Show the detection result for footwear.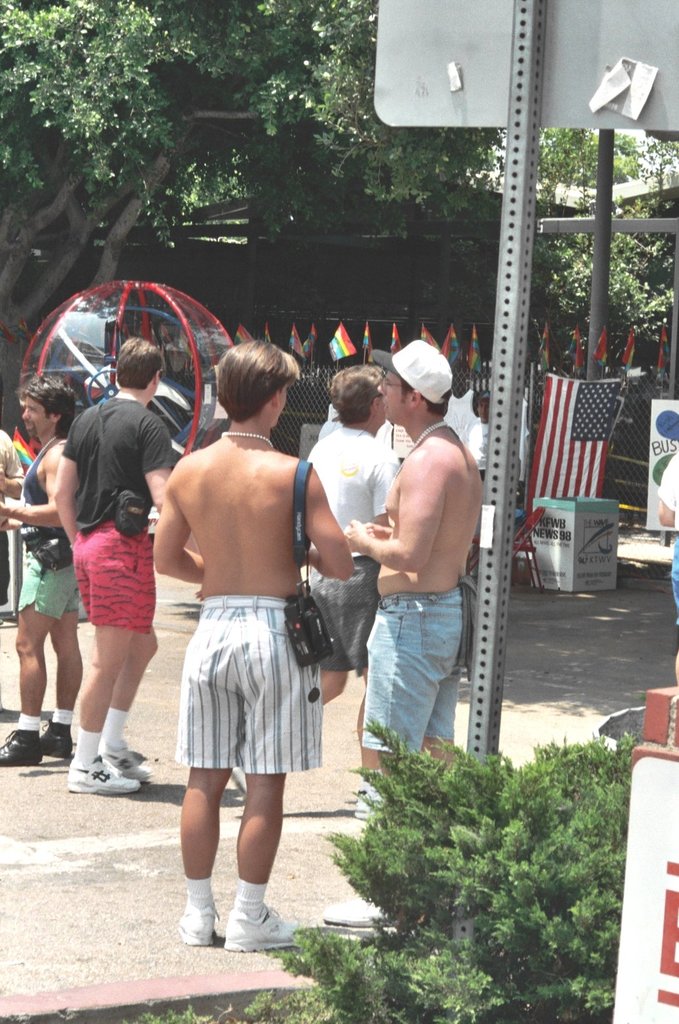
[left=66, top=754, right=141, bottom=793].
